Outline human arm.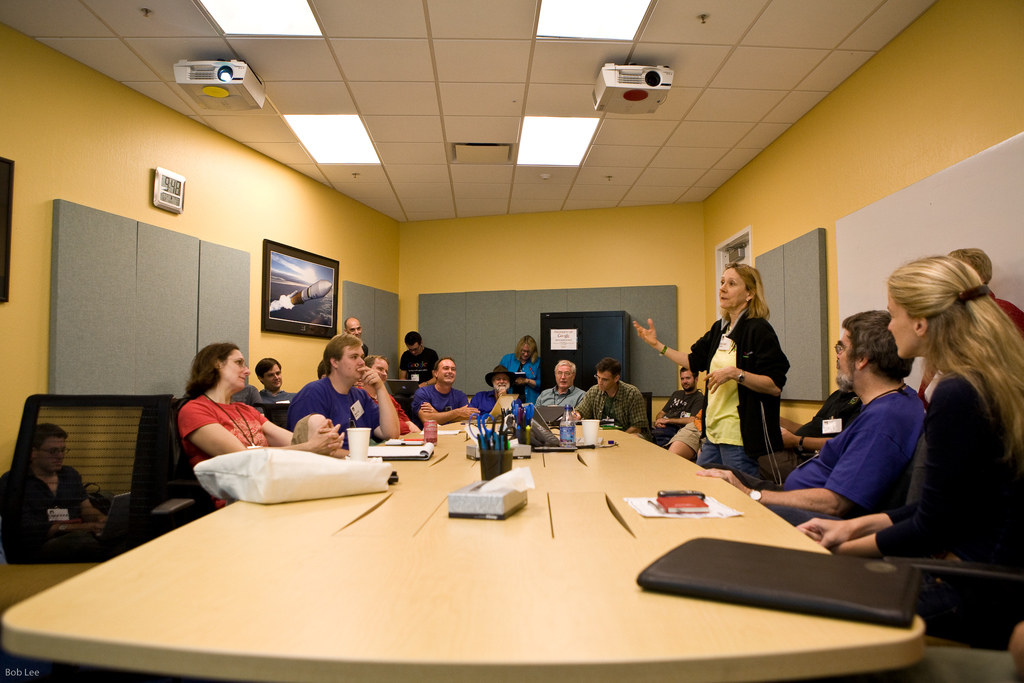
Outline: <bbox>420, 385, 487, 429</bbox>.
